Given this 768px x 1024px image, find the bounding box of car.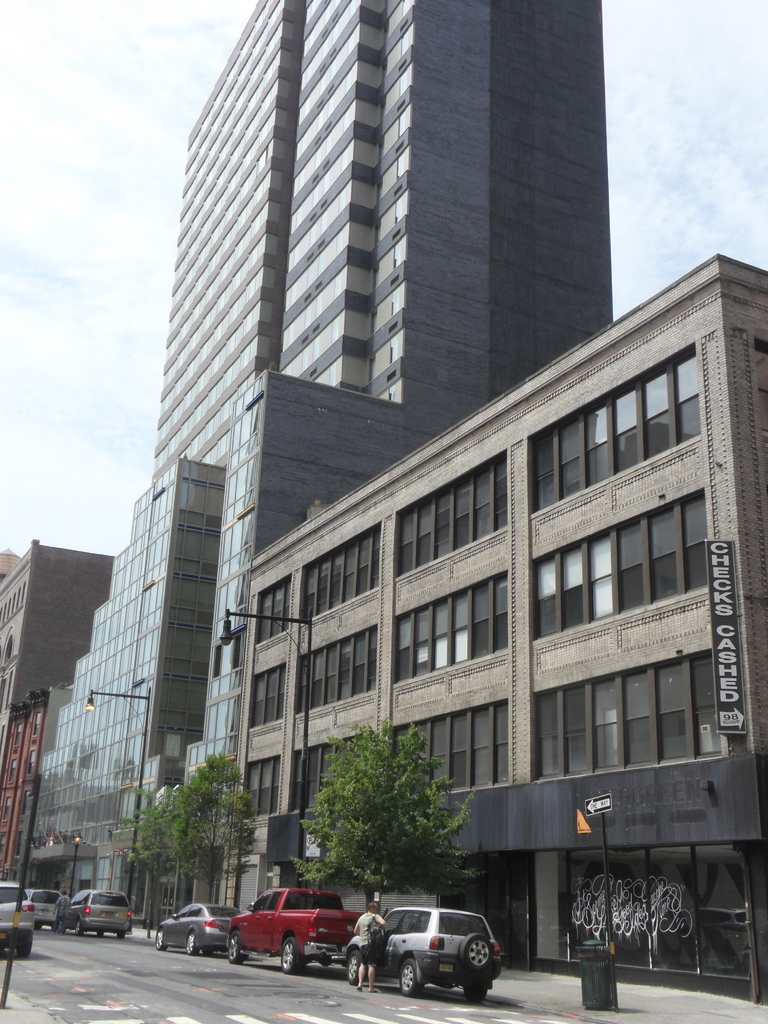
bbox=[59, 890, 134, 942].
